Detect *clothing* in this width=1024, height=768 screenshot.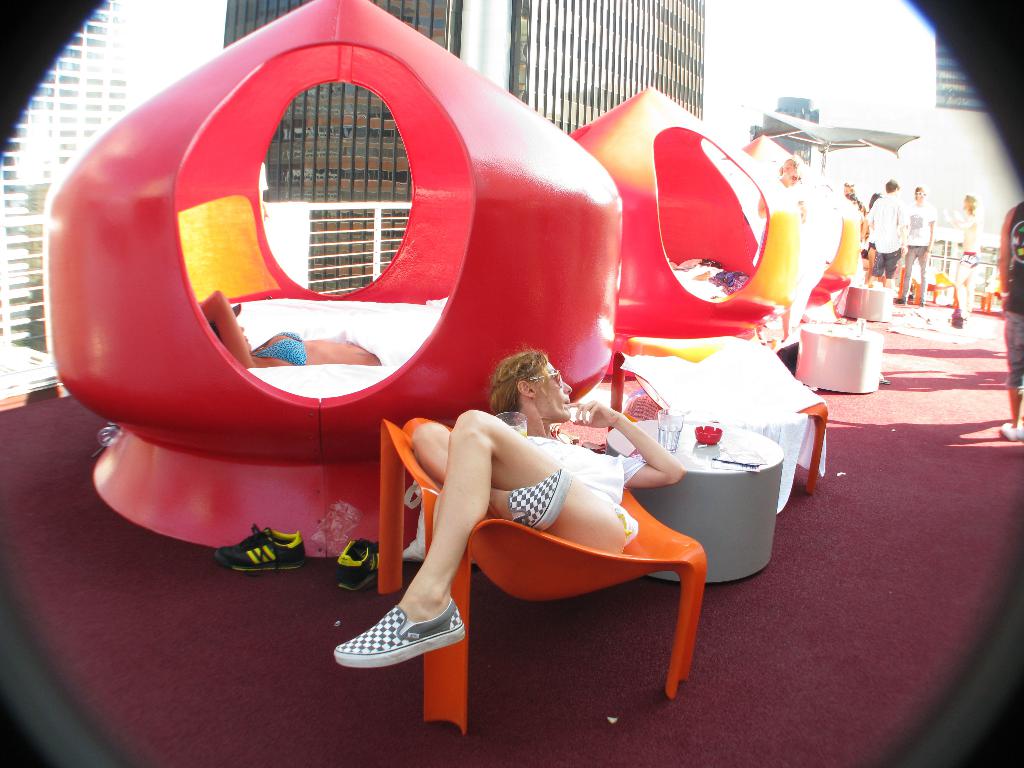
Detection: rect(759, 225, 764, 250).
